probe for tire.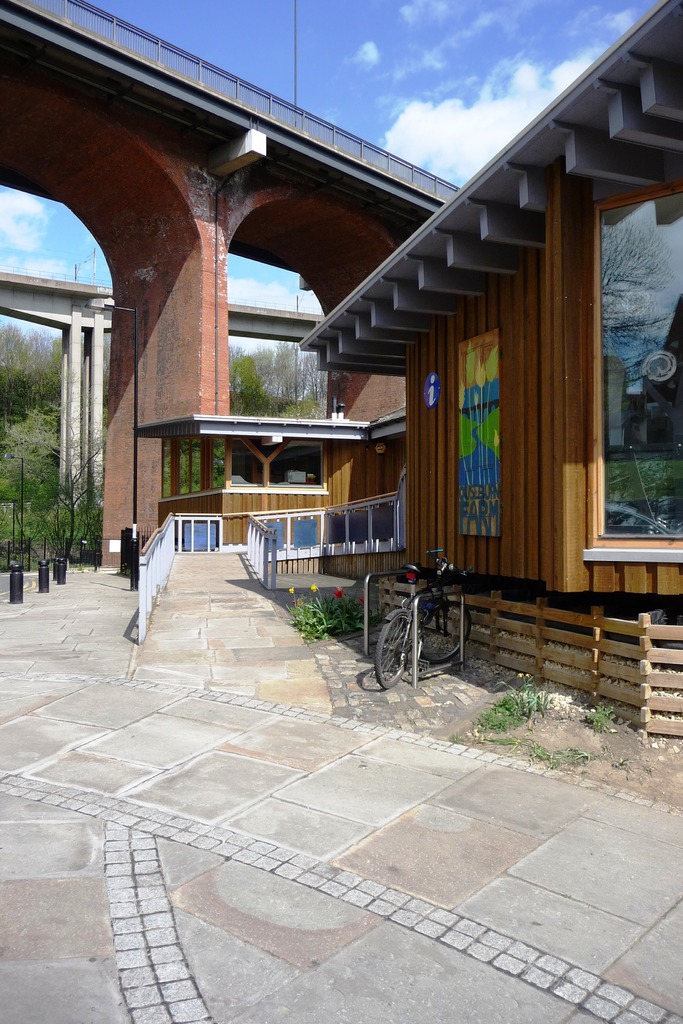
Probe result: 374:591:425:698.
